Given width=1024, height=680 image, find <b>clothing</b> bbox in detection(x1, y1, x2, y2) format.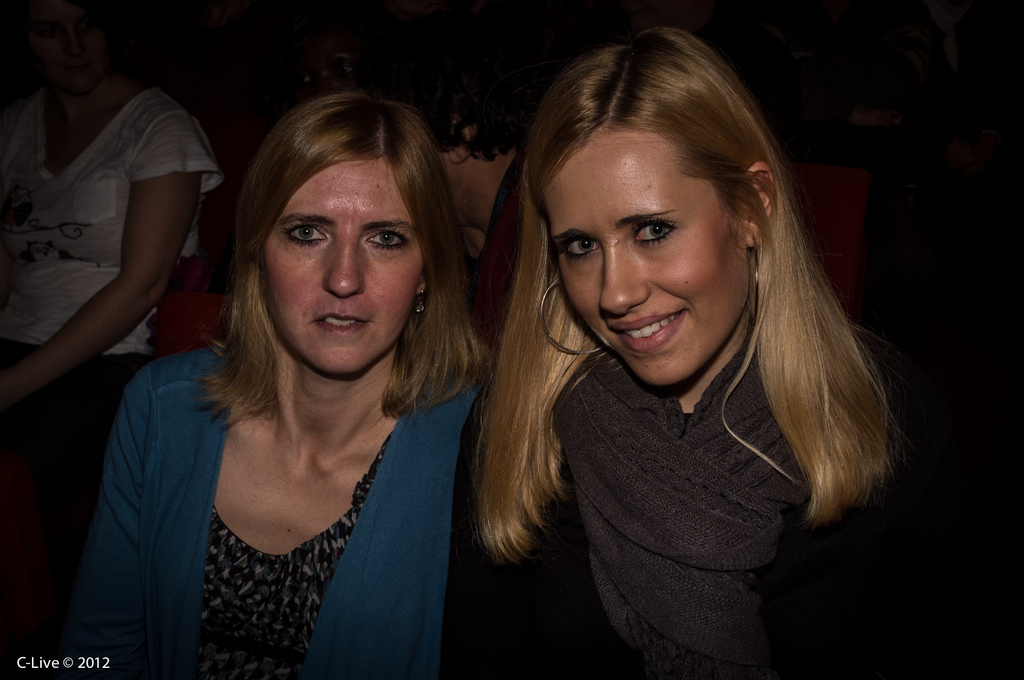
detection(0, 90, 219, 482).
